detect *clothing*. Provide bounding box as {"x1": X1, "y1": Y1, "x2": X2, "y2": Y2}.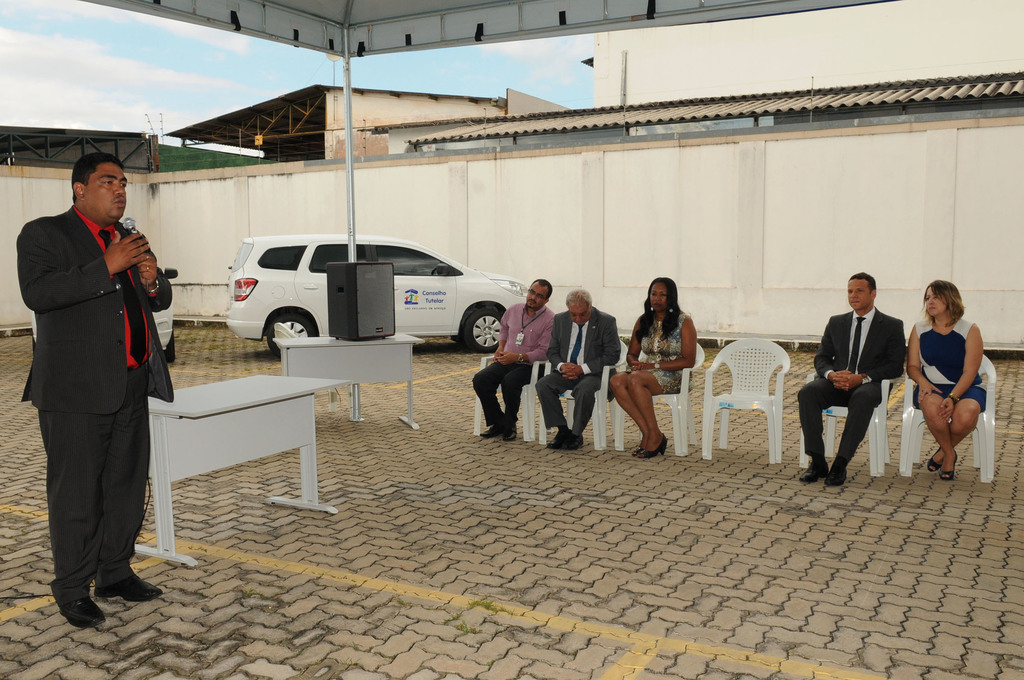
{"x1": 619, "y1": 311, "x2": 692, "y2": 396}.
